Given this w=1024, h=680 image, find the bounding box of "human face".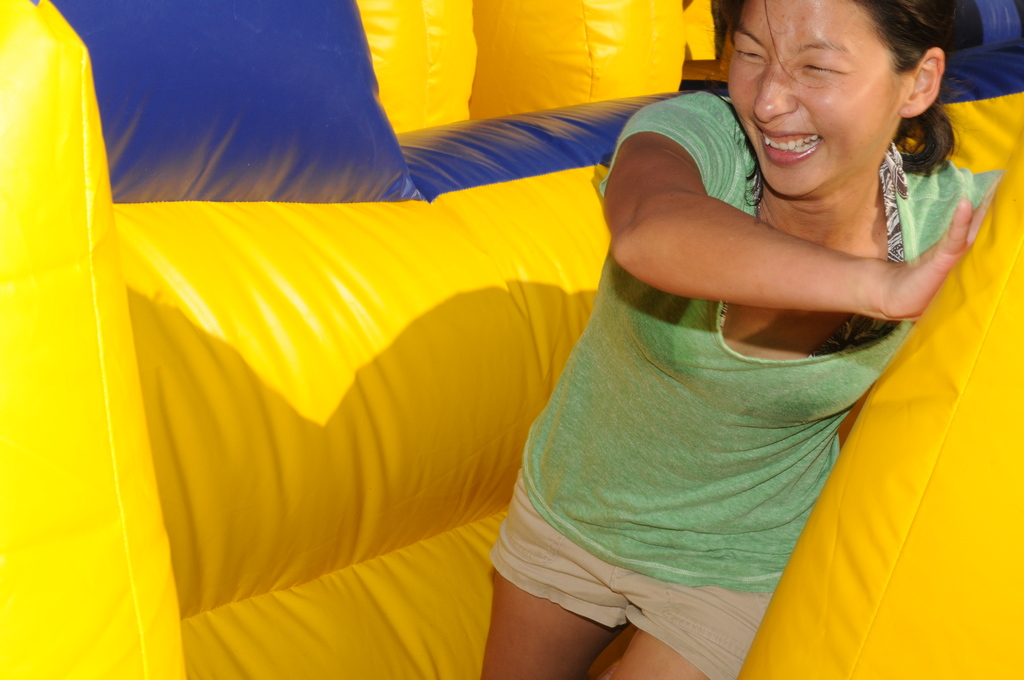
BBox(726, 0, 900, 201).
